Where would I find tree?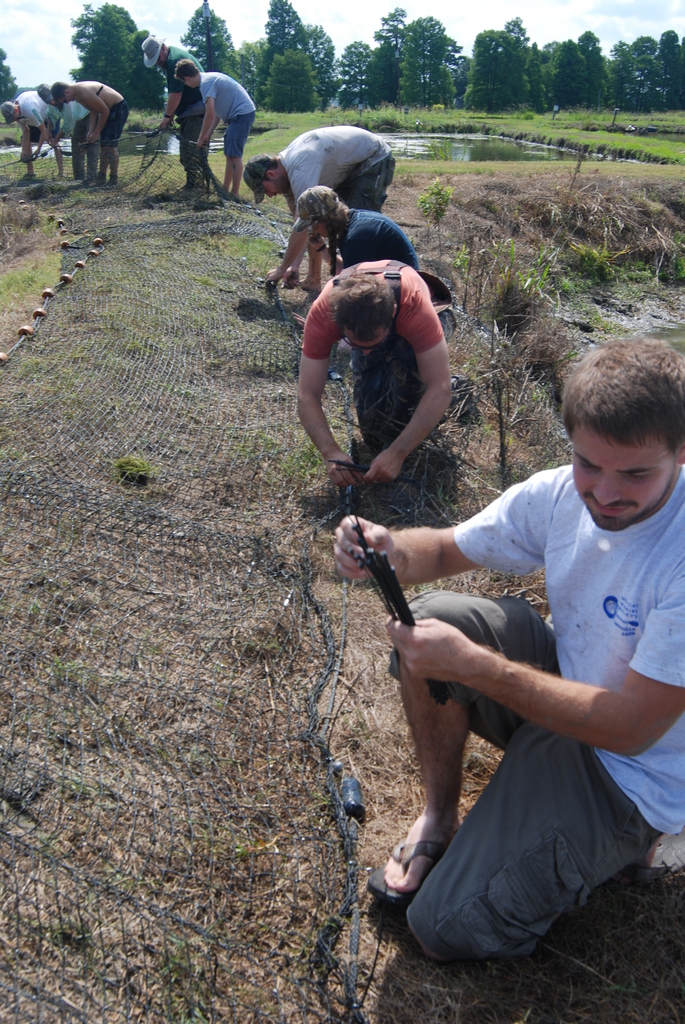
At bbox=(70, 4, 168, 104).
